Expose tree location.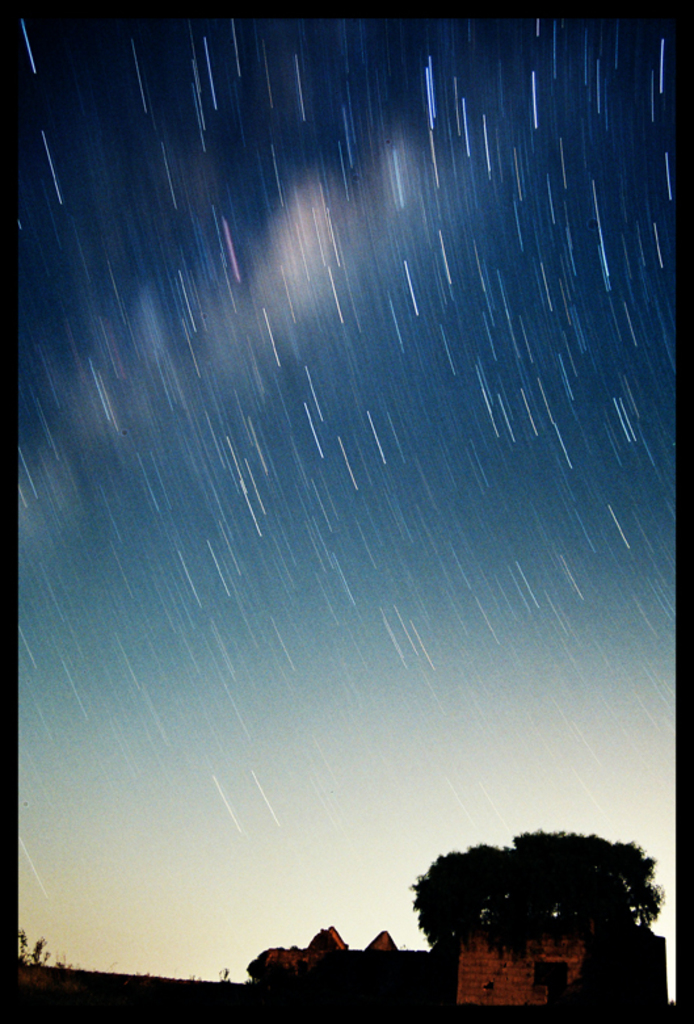
Exposed at [x1=396, y1=830, x2=672, y2=995].
